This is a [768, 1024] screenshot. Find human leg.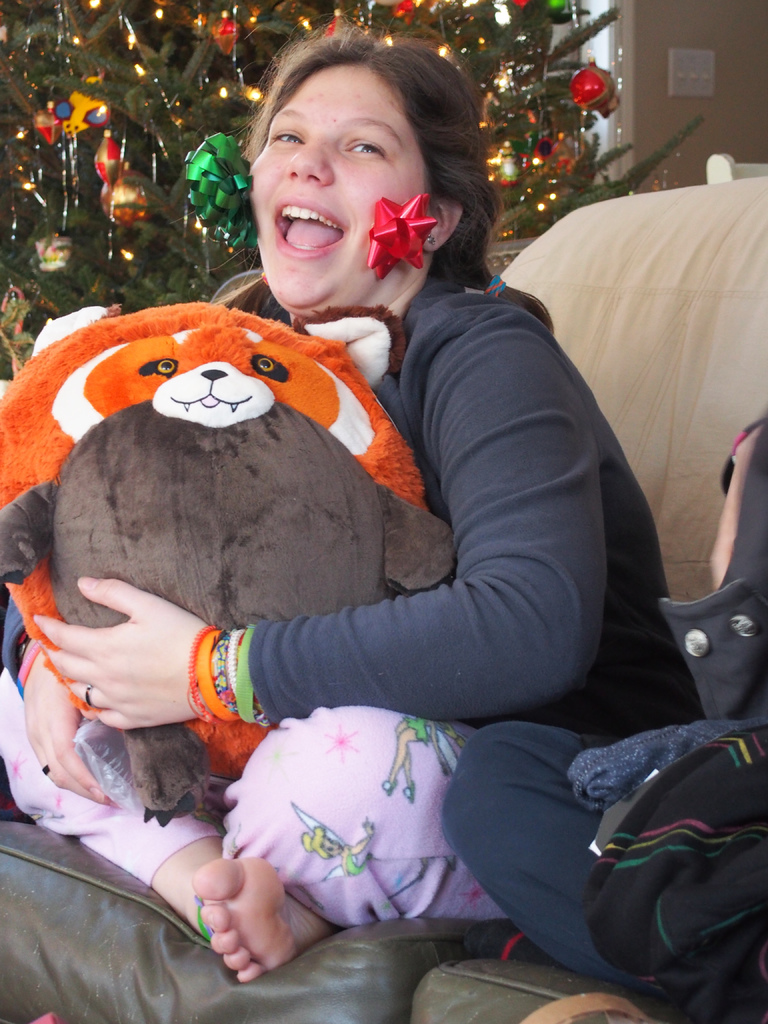
Bounding box: {"left": 228, "top": 696, "right": 524, "bottom": 927}.
